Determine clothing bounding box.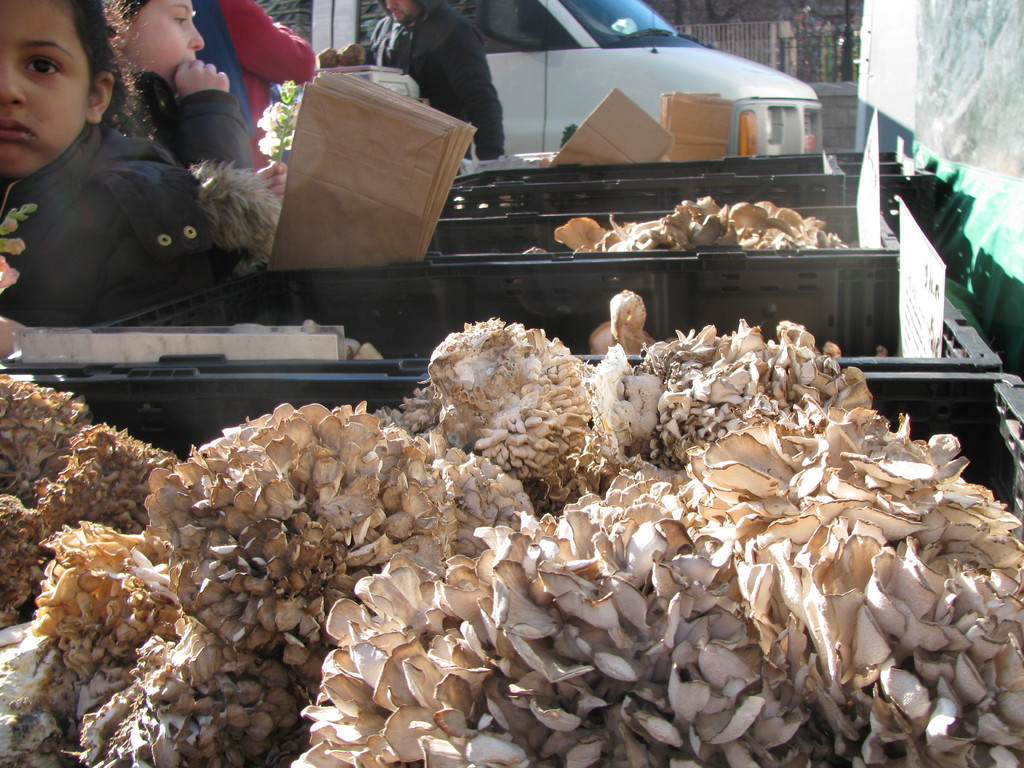
Determined: [189,0,315,179].
